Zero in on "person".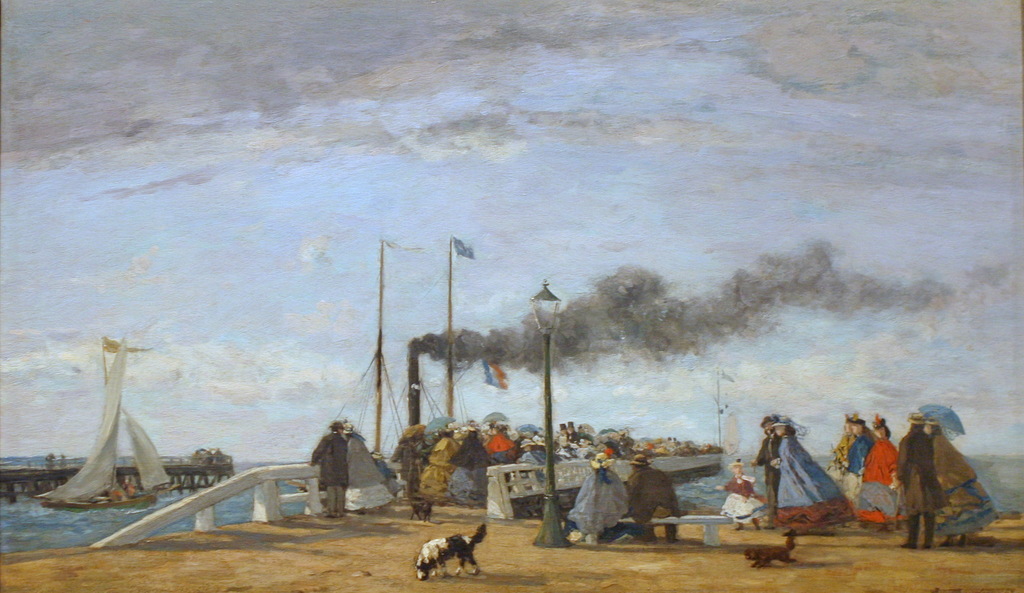
Zeroed in: region(342, 420, 397, 520).
